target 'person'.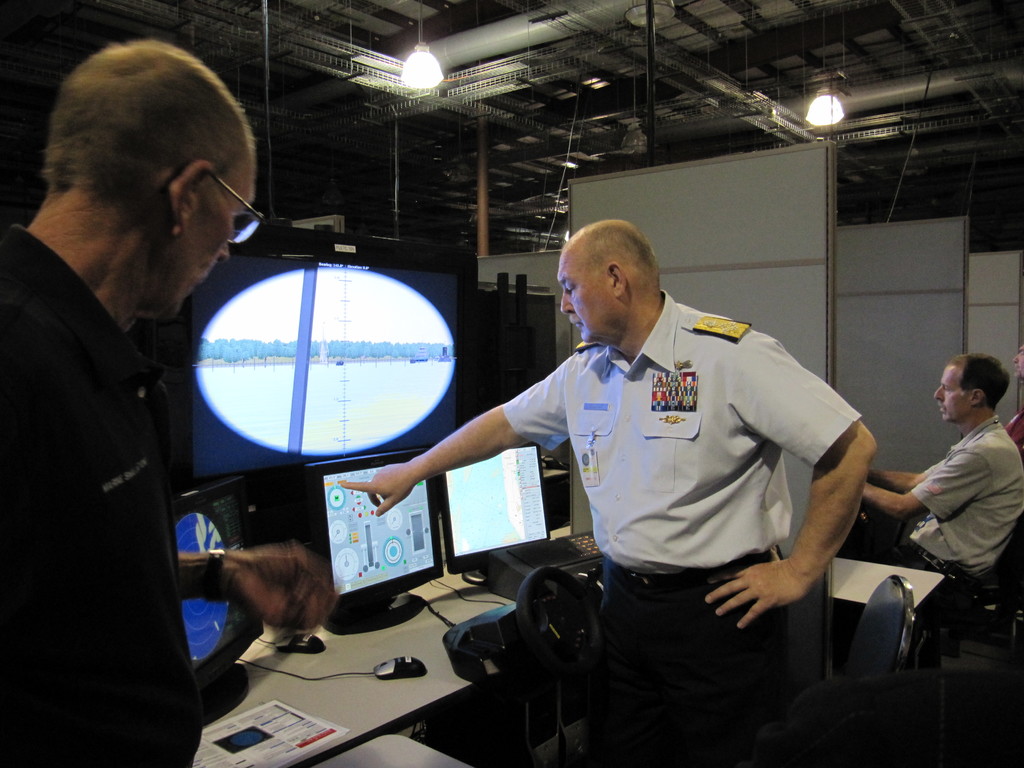
Target region: x1=860 y1=348 x2=1023 y2=632.
